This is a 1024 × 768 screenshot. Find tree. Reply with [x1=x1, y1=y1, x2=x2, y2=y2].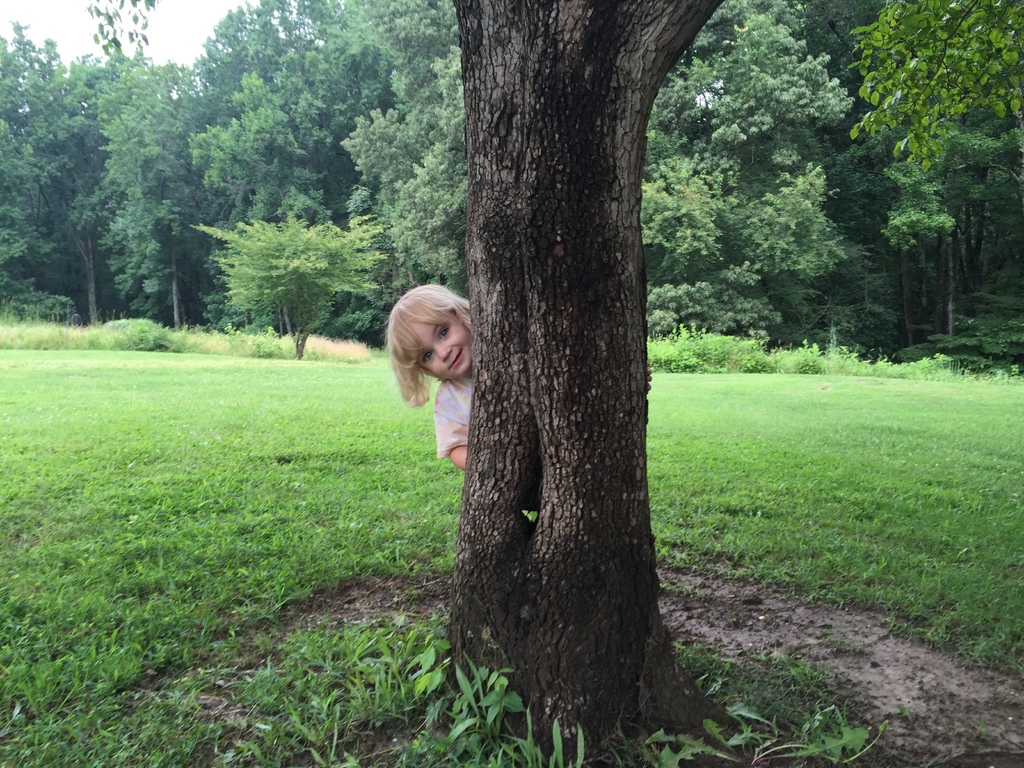
[x1=0, y1=23, x2=97, y2=335].
